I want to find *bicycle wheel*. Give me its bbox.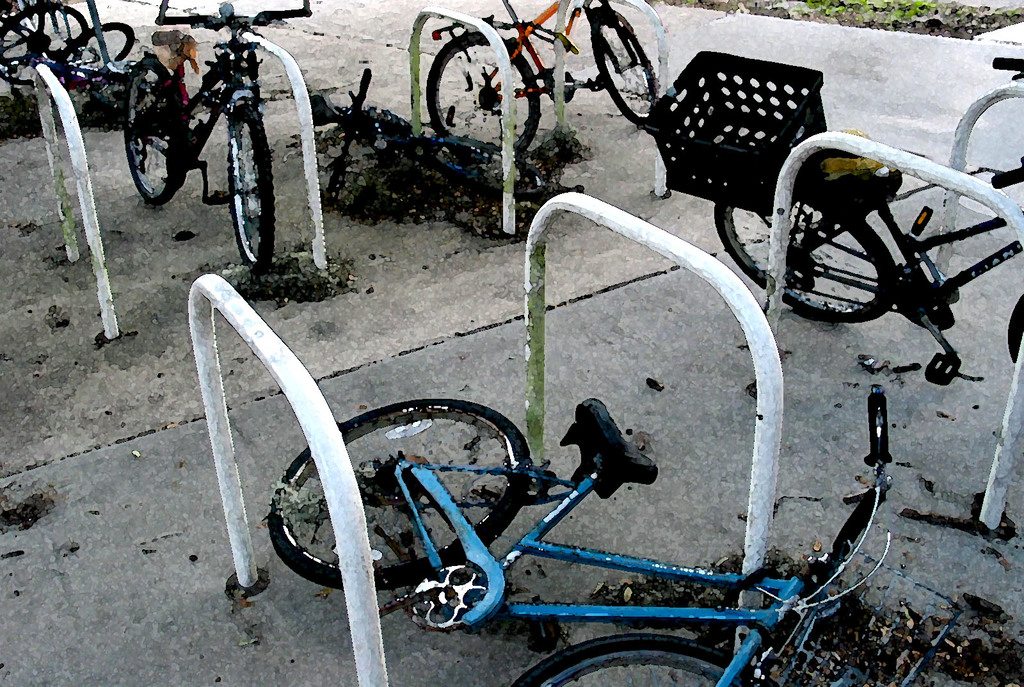
detection(263, 391, 531, 592).
